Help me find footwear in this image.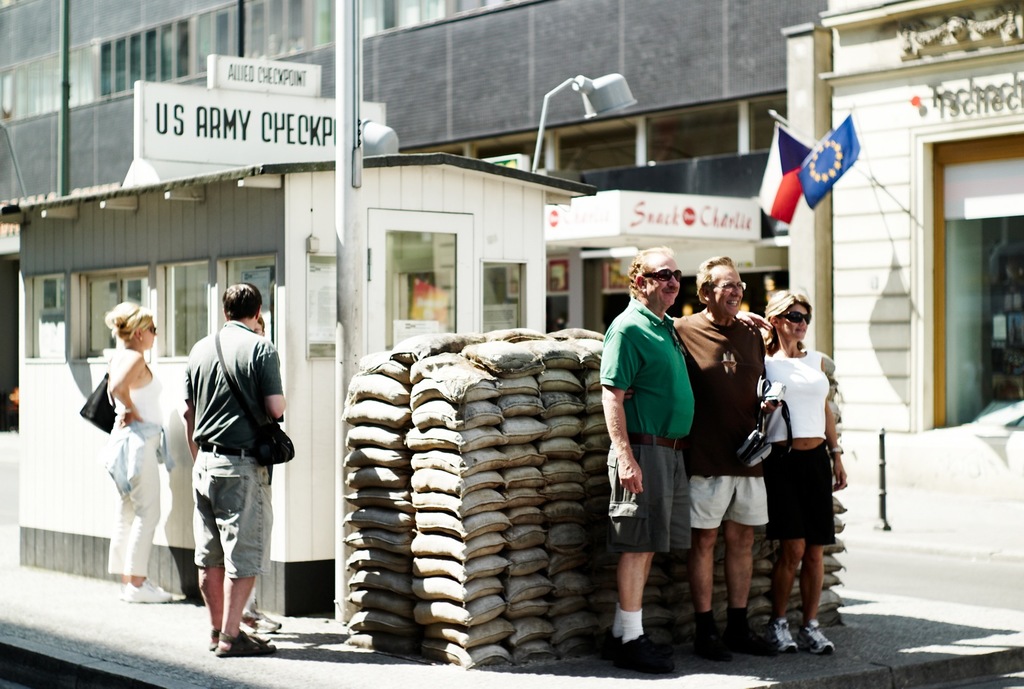
Found it: x1=725, y1=620, x2=778, y2=657.
